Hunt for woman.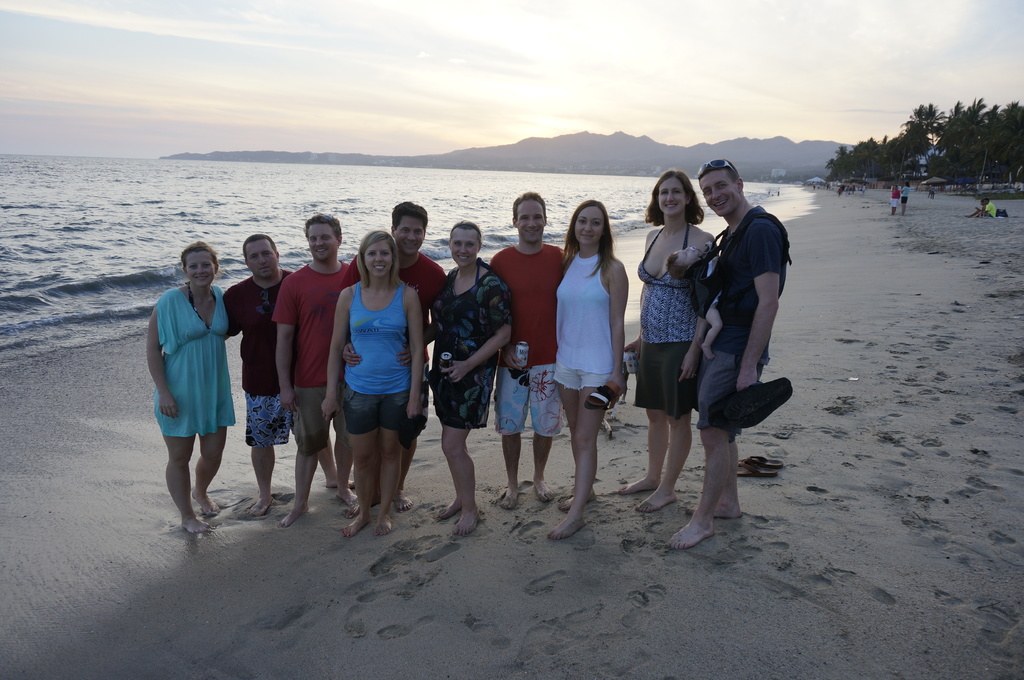
Hunted down at <box>632,172,719,513</box>.
